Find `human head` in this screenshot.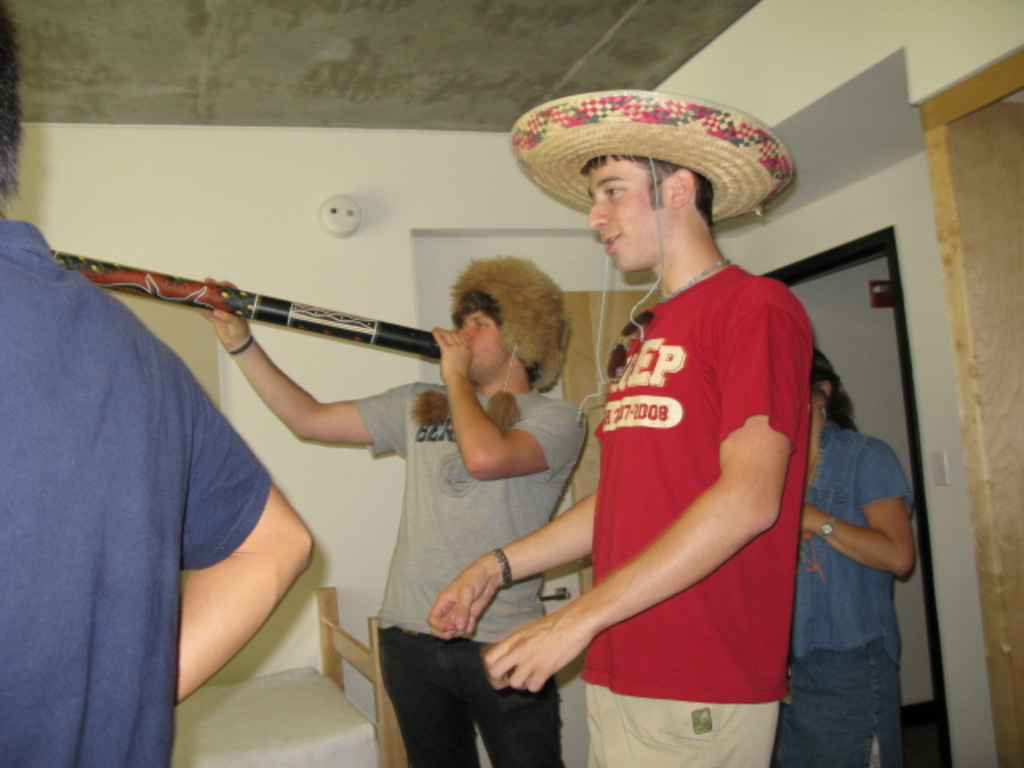
The bounding box for `human head` is [x1=806, y1=339, x2=848, y2=427].
